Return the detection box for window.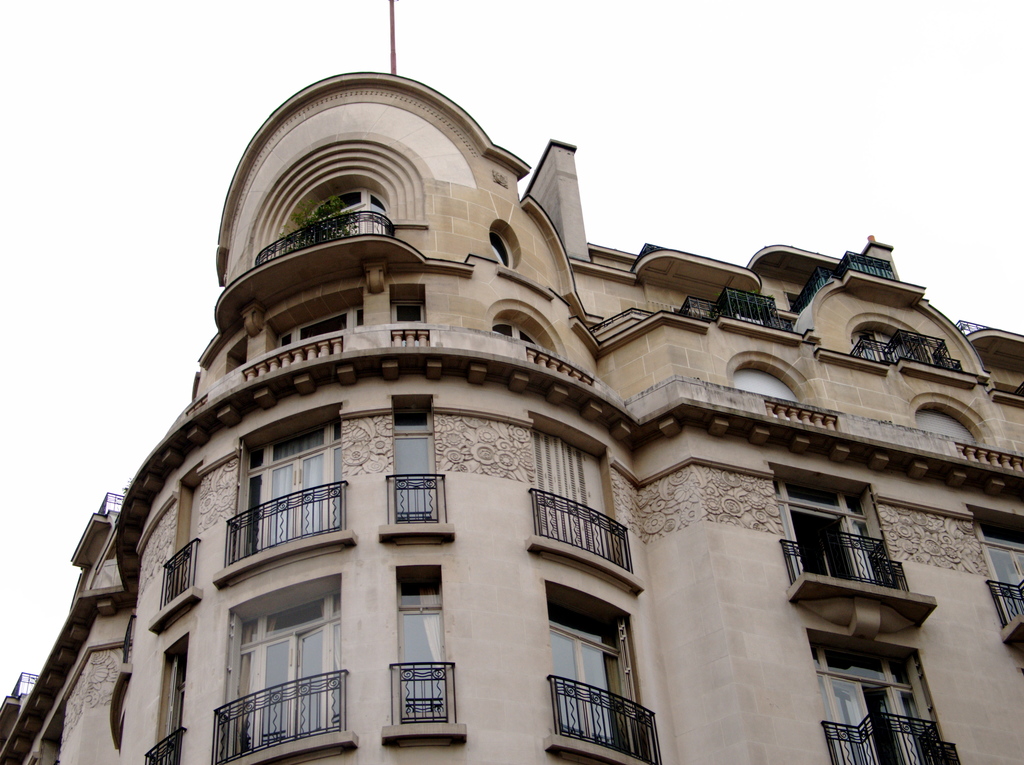
(left=548, top=604, right=648, bottom=759).
